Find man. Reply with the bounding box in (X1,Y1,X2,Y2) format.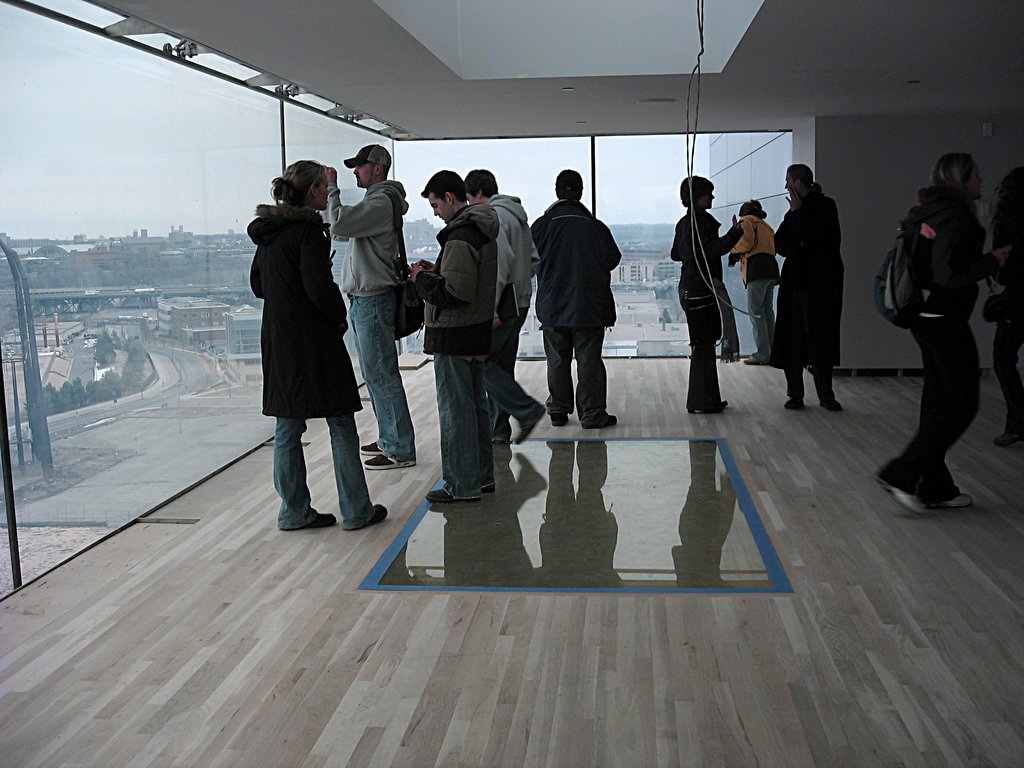
(771,164,841,414).
